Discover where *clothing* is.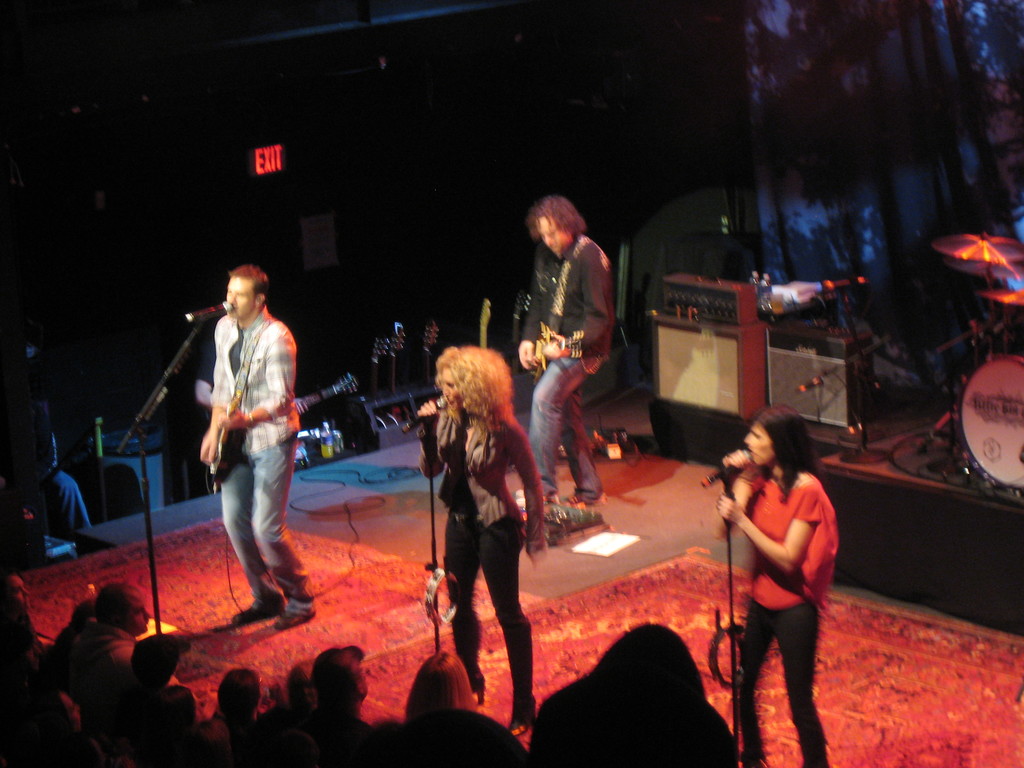
Discovered at [221,278,255,323].
